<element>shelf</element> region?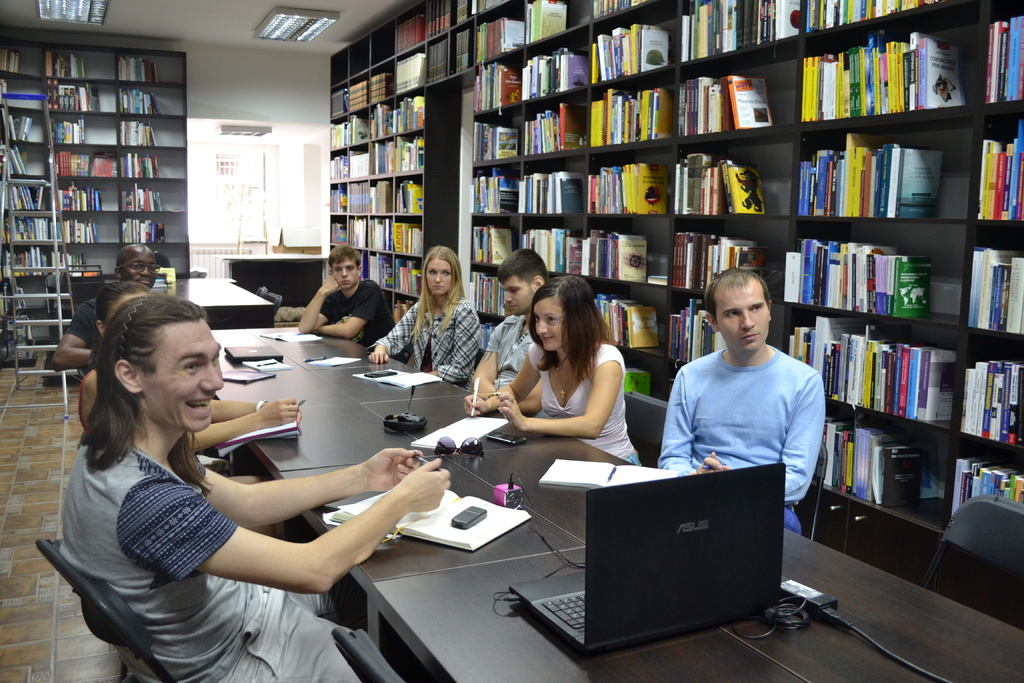
[53, 145, 127, 184]
